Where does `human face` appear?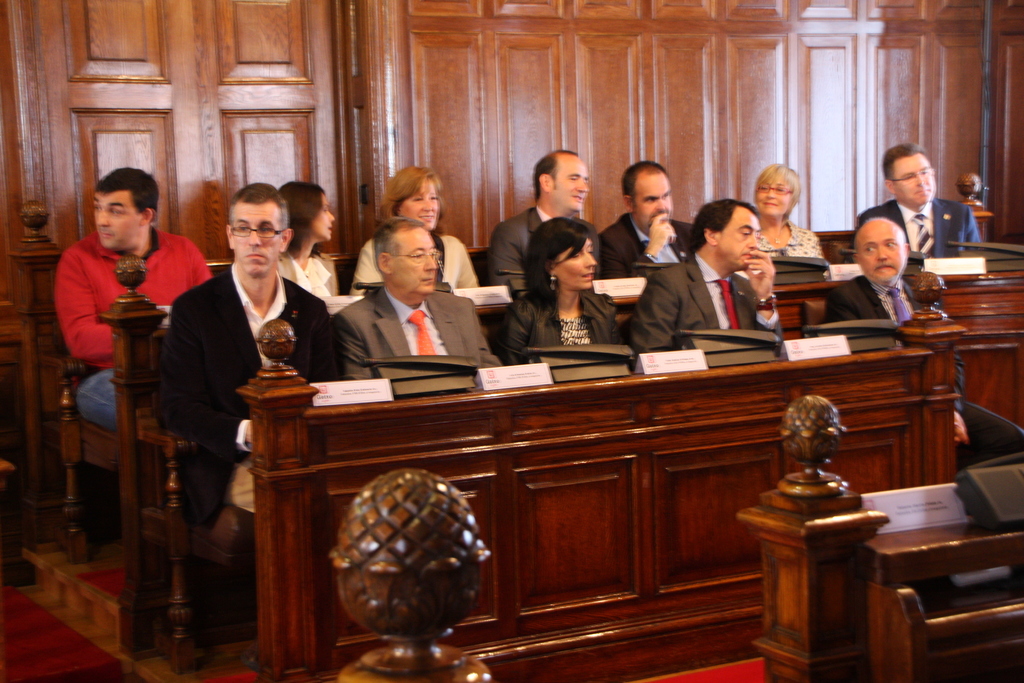
Appears at pyautogui.locateOnScreen(555, 236, 596, 292).
